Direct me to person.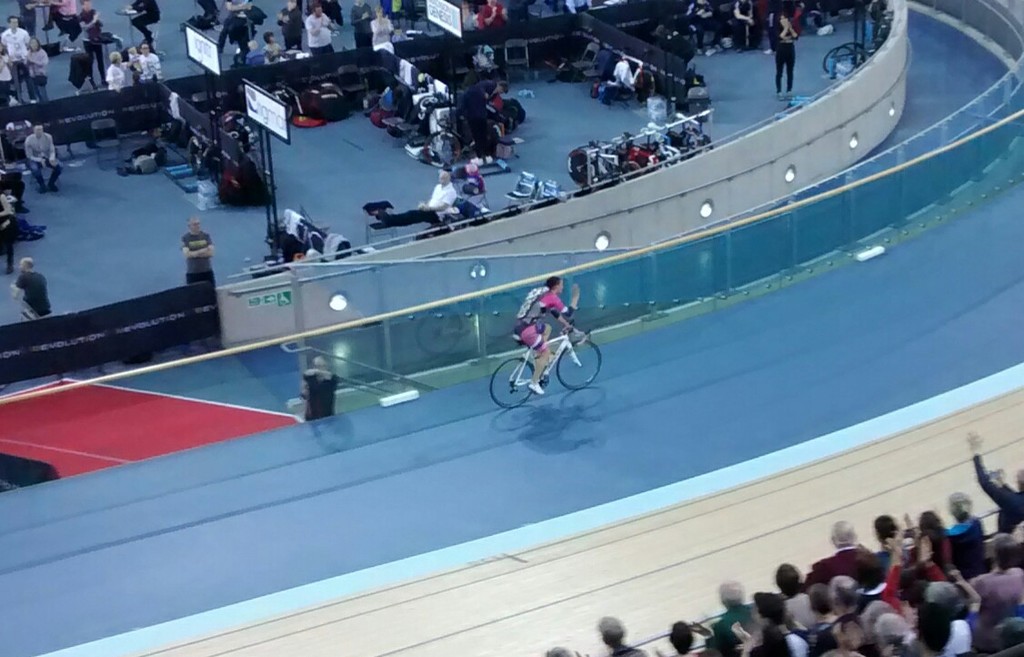
Direction: <bbox>10, 258, 50, 323</bbox>.
